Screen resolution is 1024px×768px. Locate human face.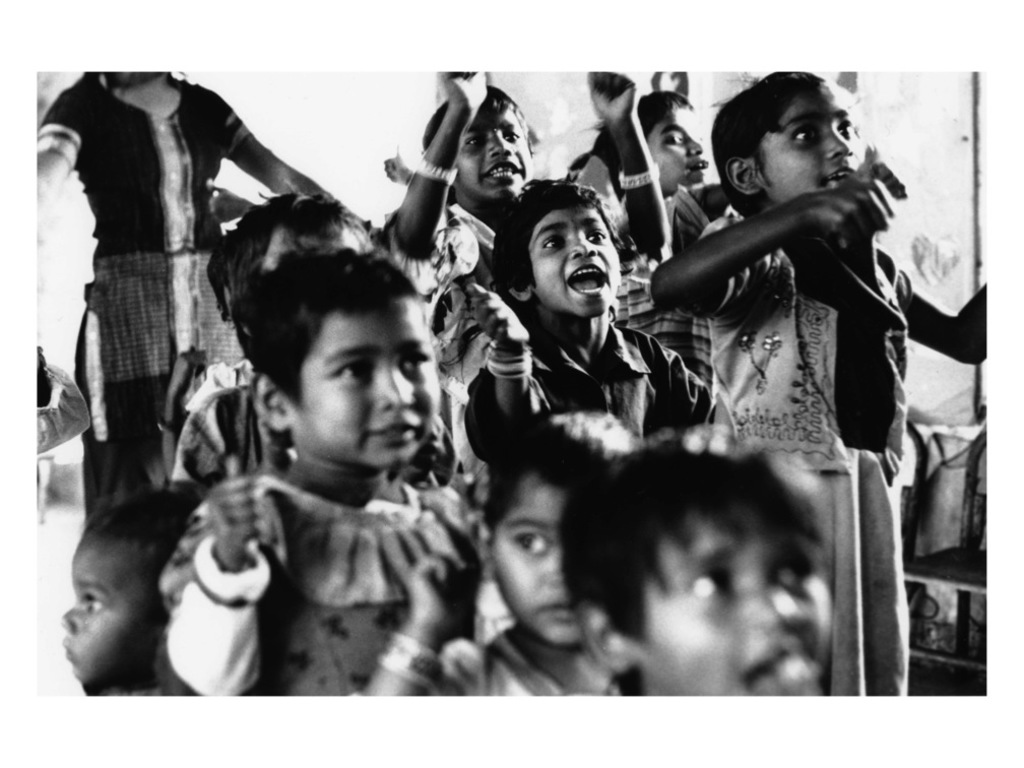
455 106 533 199.
